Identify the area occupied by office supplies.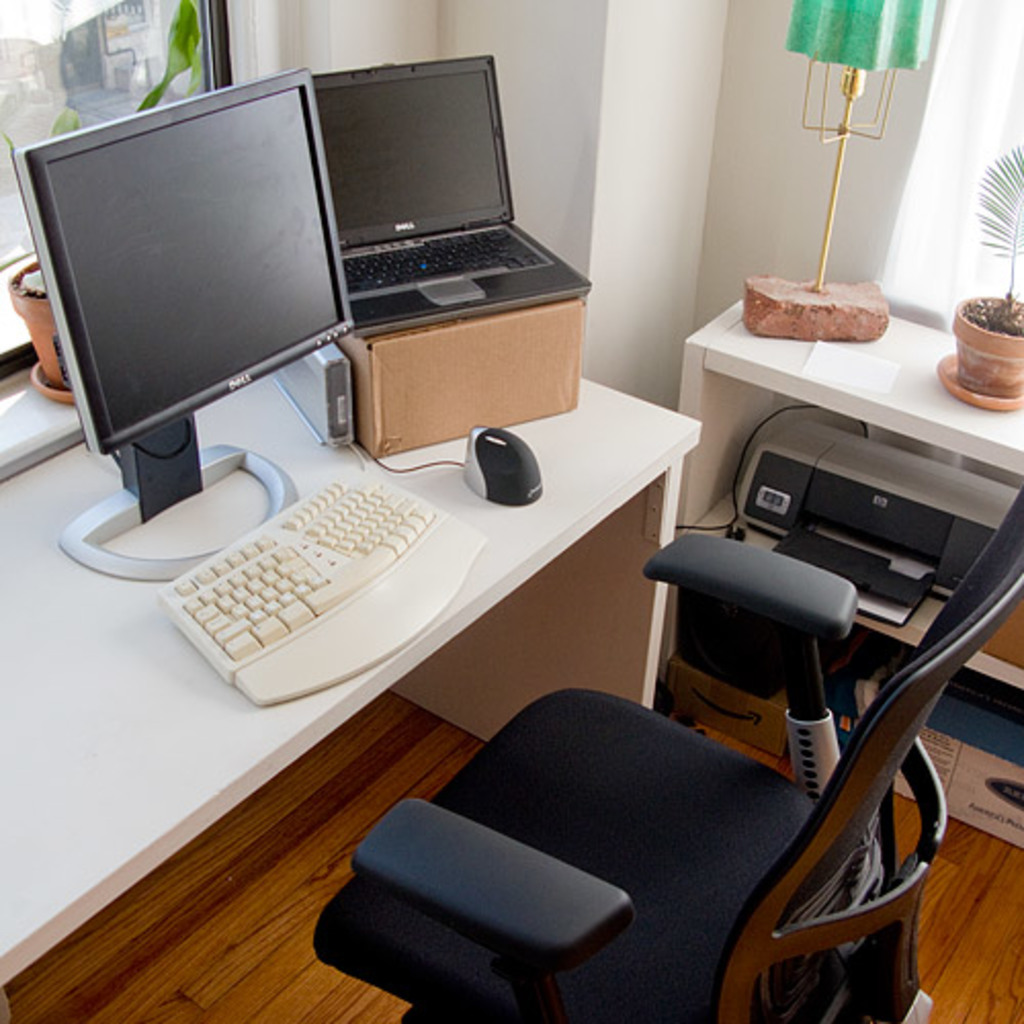
Area: left=260, top=334, right=358, bottom=461.
